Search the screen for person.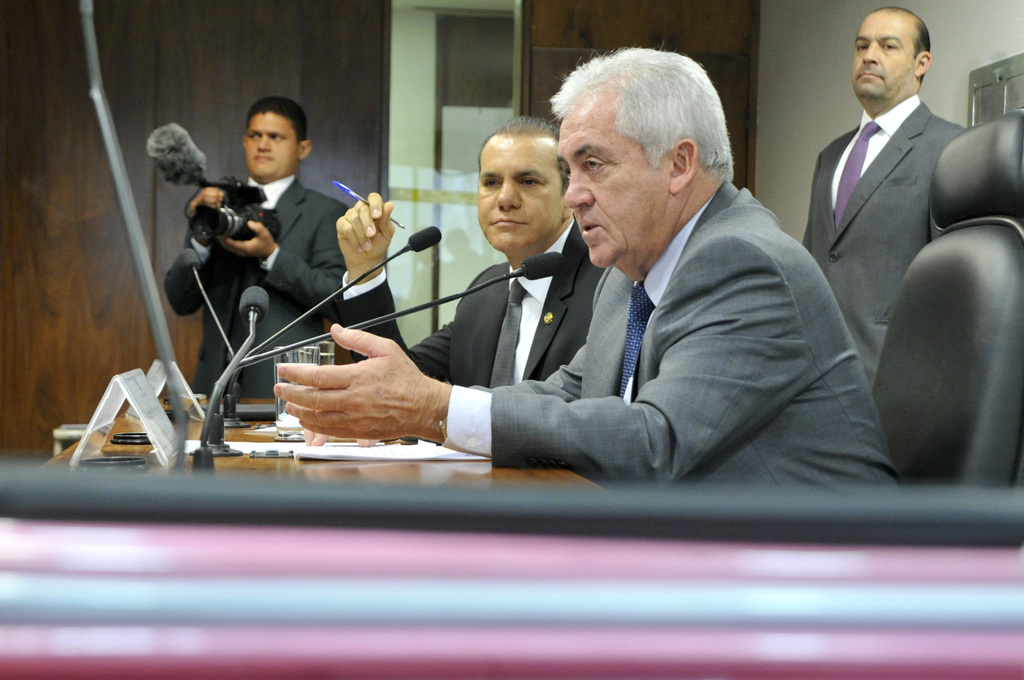
Found at <box>332,116,619,385</box>.
